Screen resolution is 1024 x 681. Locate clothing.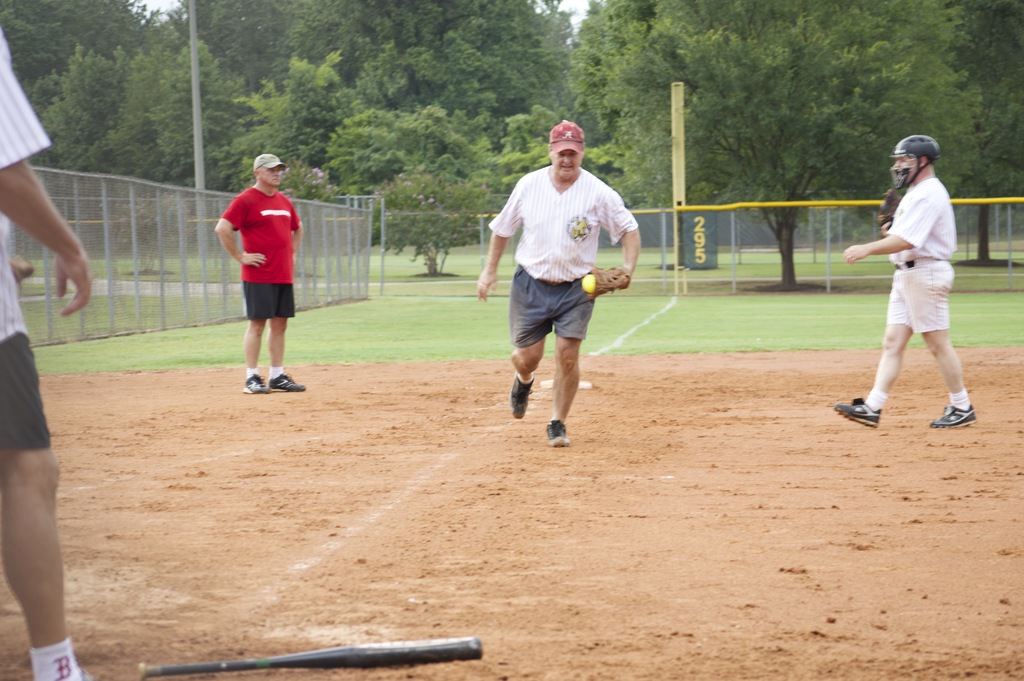
887:175:956:332.
